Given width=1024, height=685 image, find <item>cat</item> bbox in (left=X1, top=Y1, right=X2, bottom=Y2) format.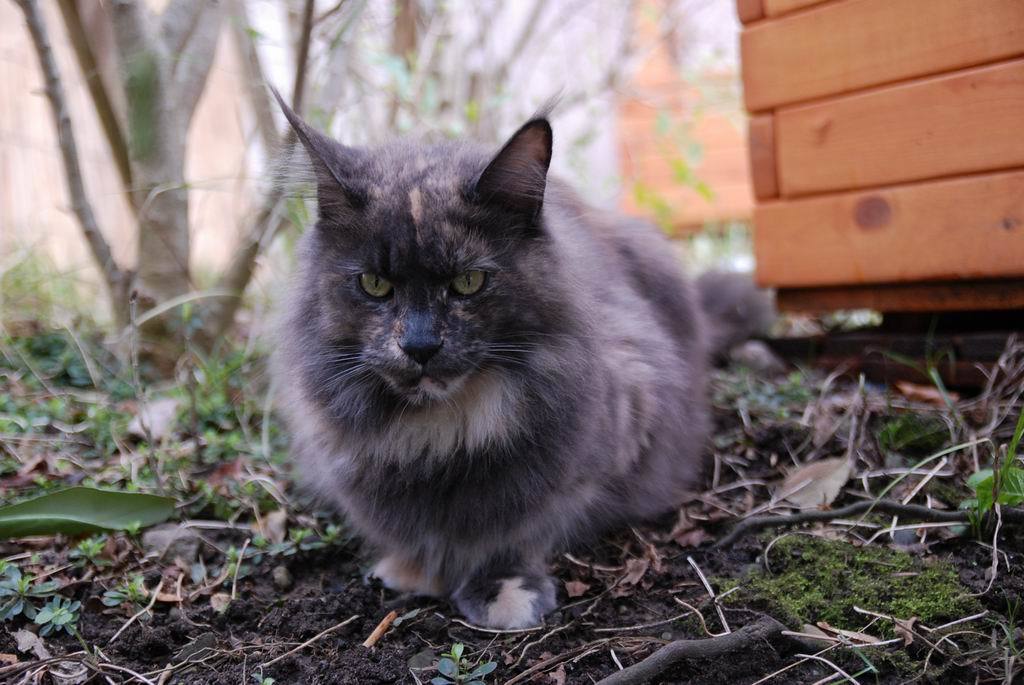
(left=263, top=75, right=712, bottom=636).
